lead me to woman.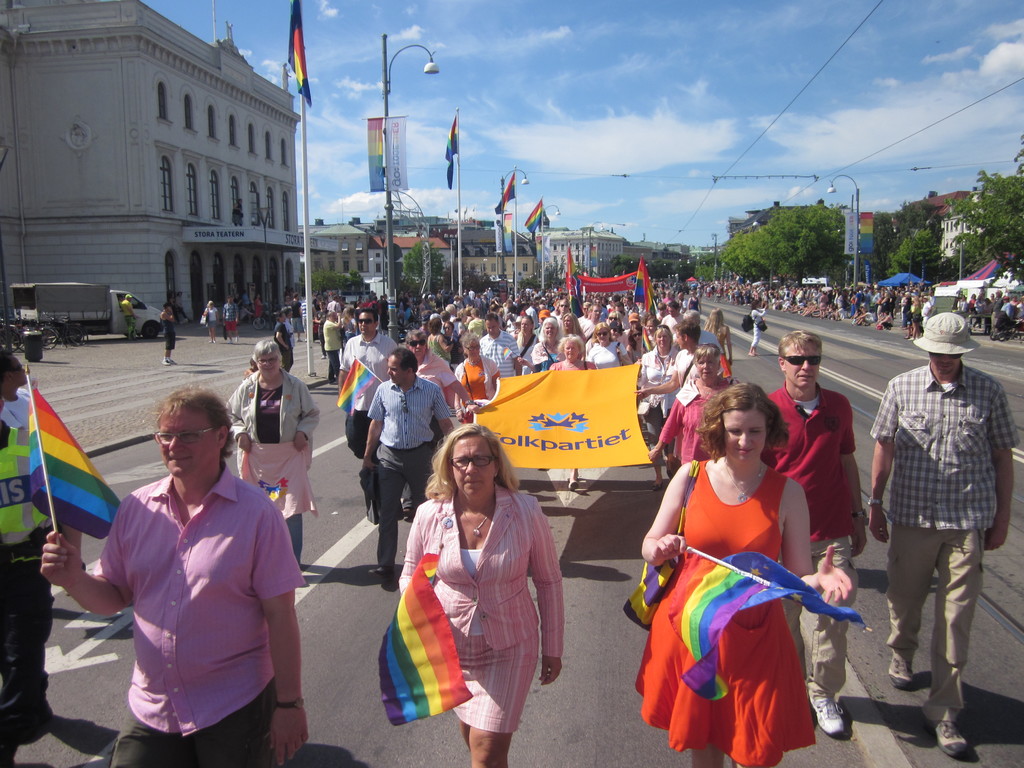
Lead to BBox(397, 422, 564, 767).
